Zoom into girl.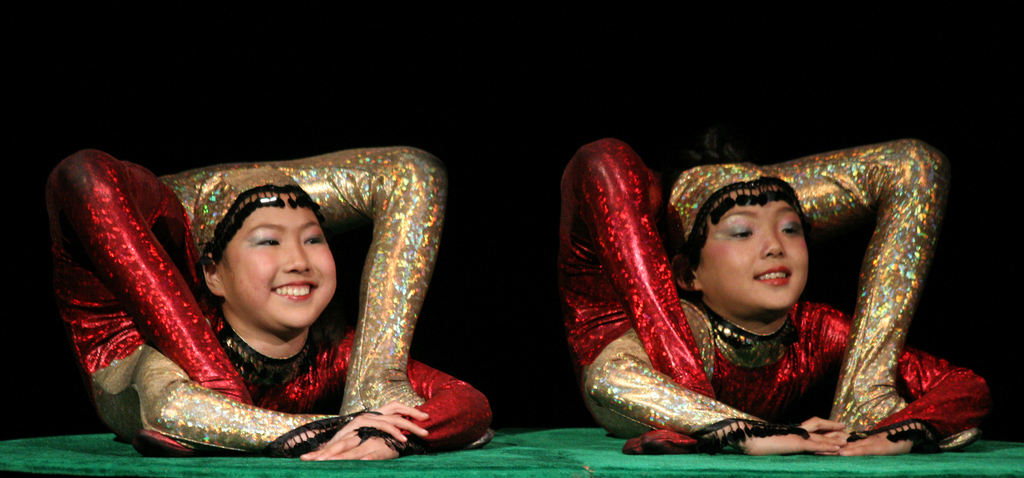
Zoom target: (556,144,990,455).
